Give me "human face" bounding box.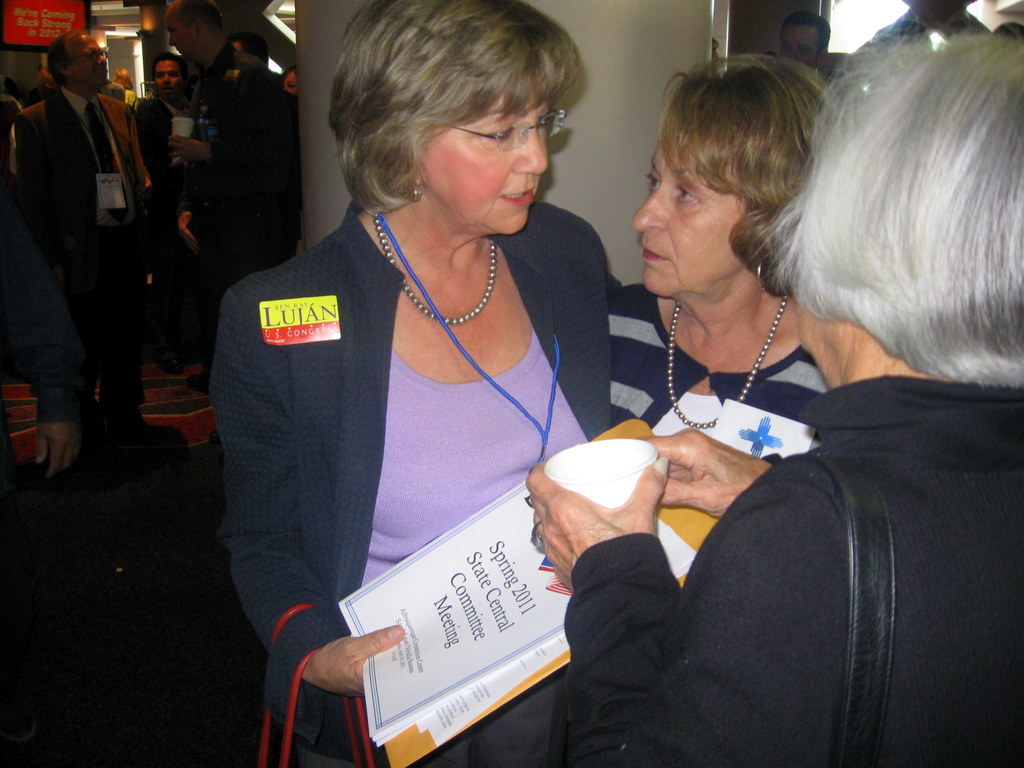
<region>418, 83, 549, 229</region>.
